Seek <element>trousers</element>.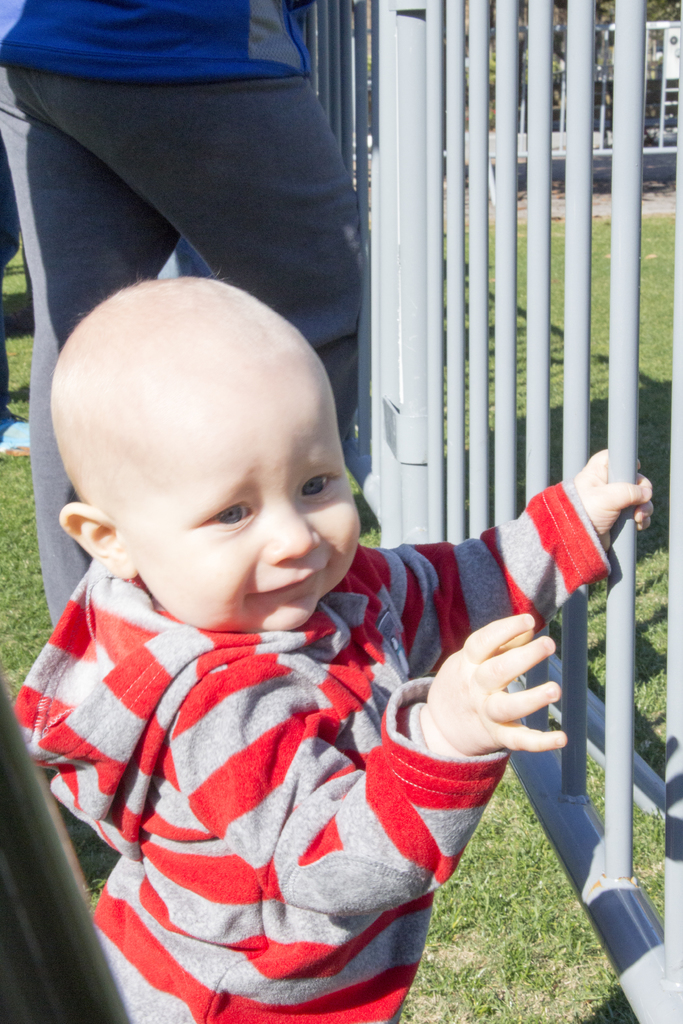
detection(0, 69, 359, 638).
